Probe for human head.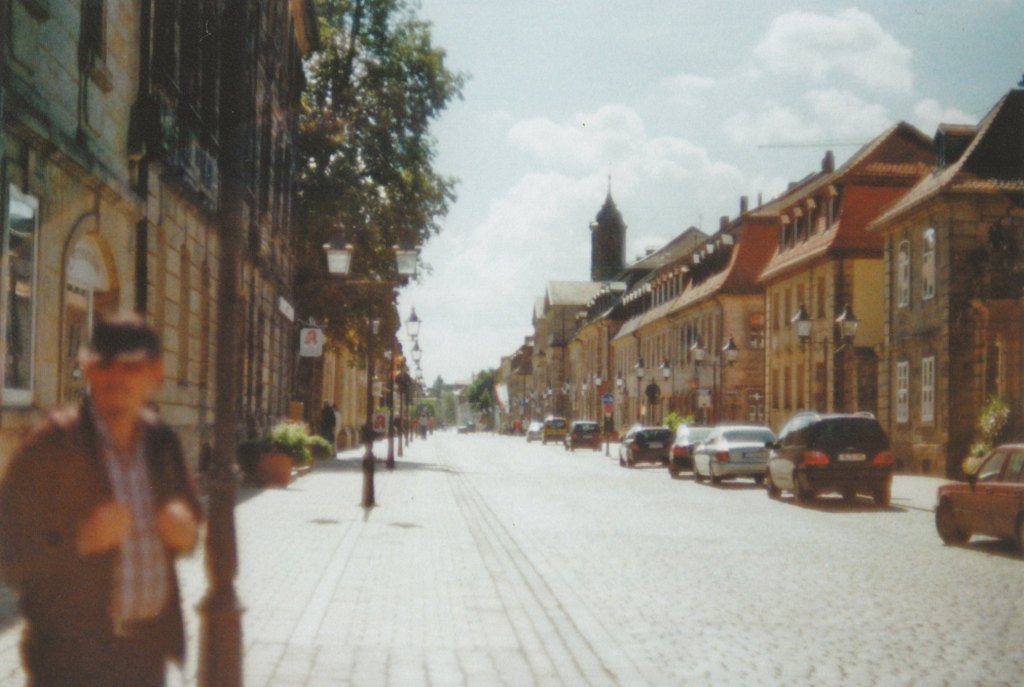
Probe result: (x1=66, y1=328, x2=155, y2=418).
